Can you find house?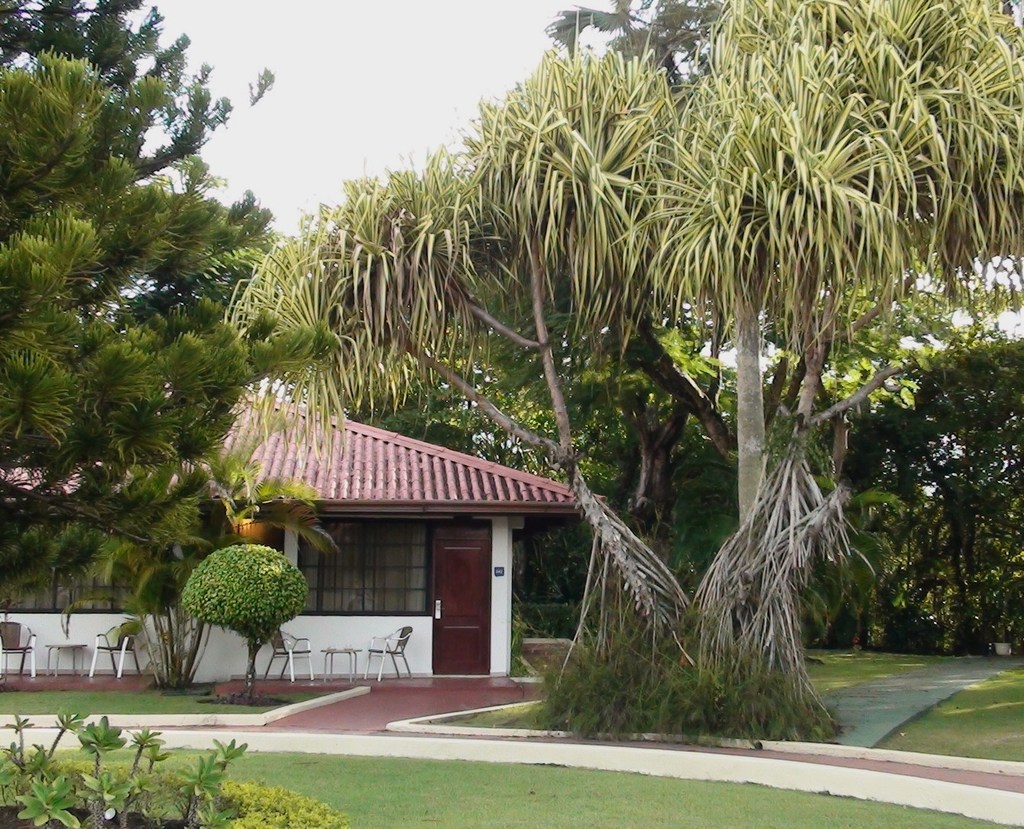
Yes, bounding box: box=[0, 377, 613, 682].
